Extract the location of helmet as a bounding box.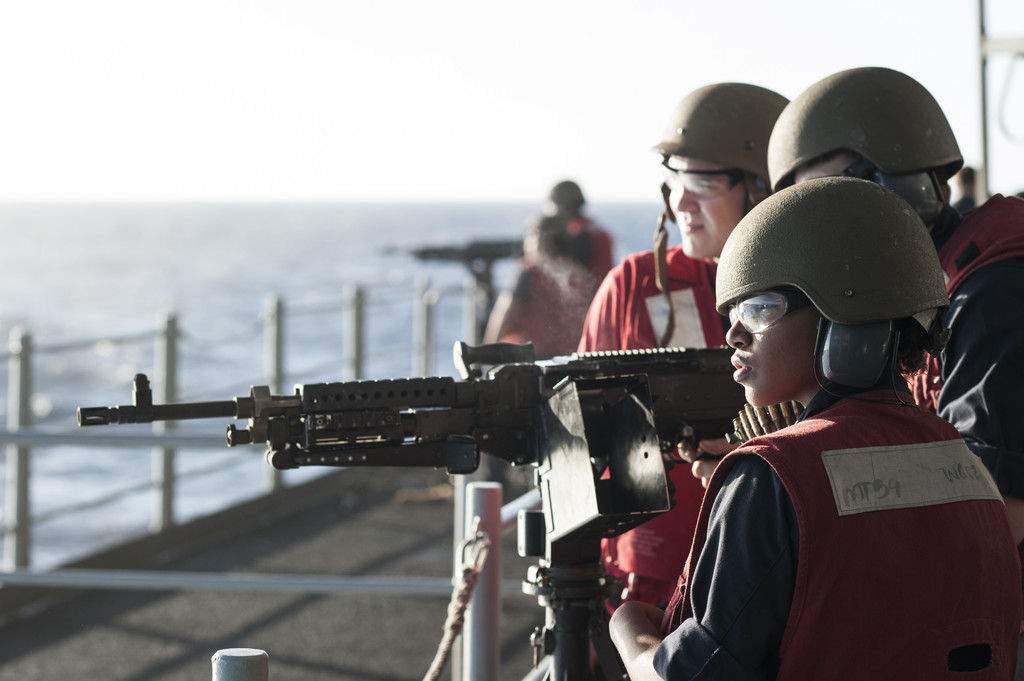
locate(643, 77, 788, 200).
